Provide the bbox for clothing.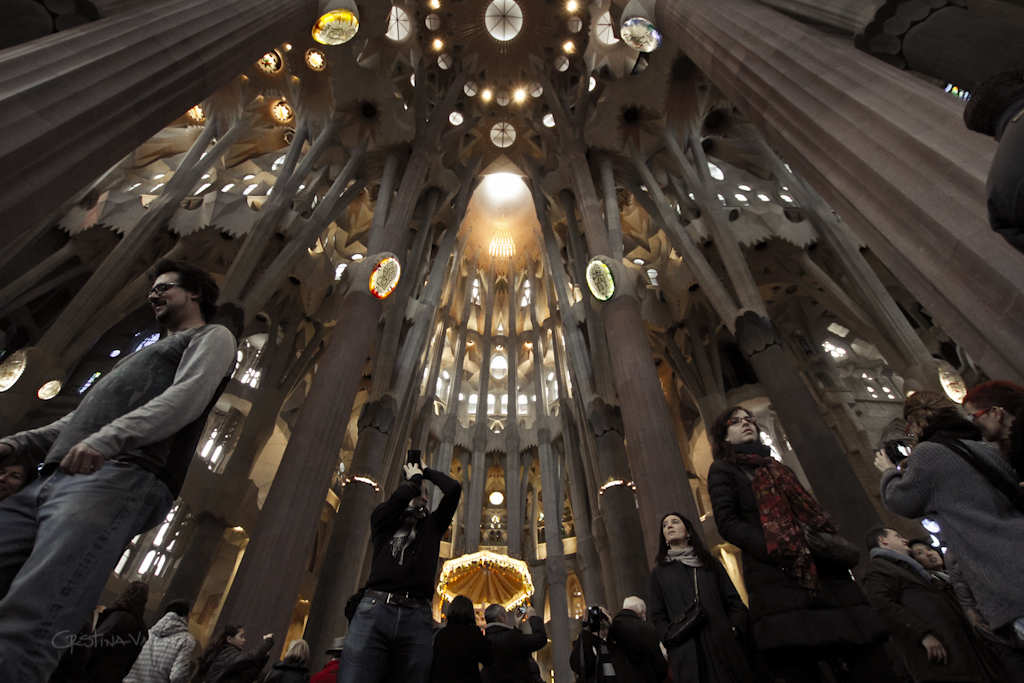
333, 469, 461, 682.
